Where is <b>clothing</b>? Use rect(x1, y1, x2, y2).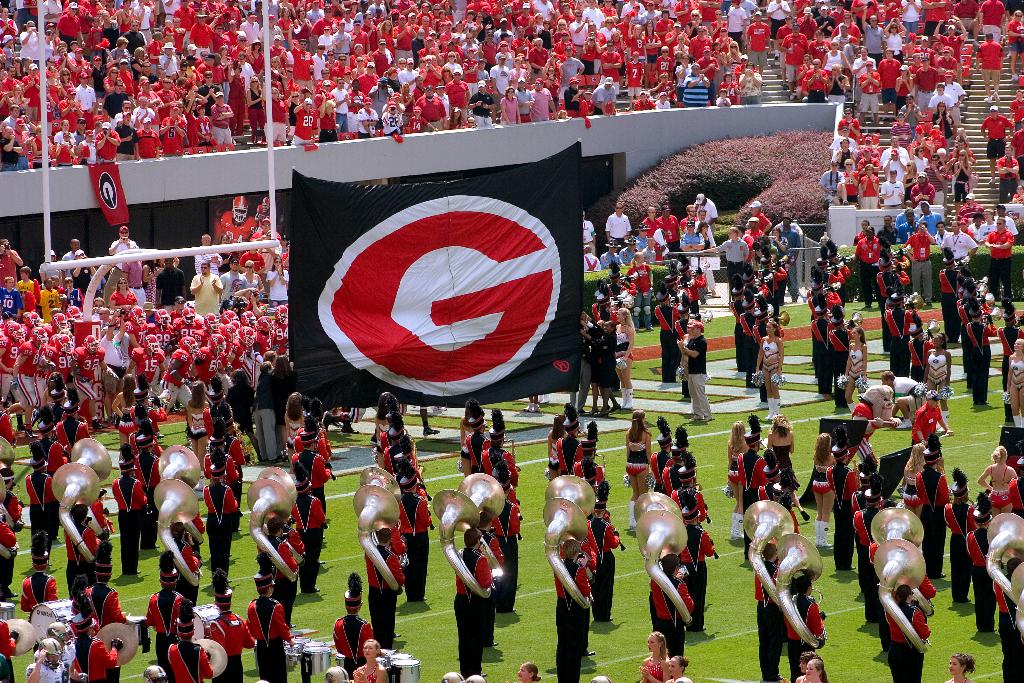
rect(131, 450, 157, 541).
